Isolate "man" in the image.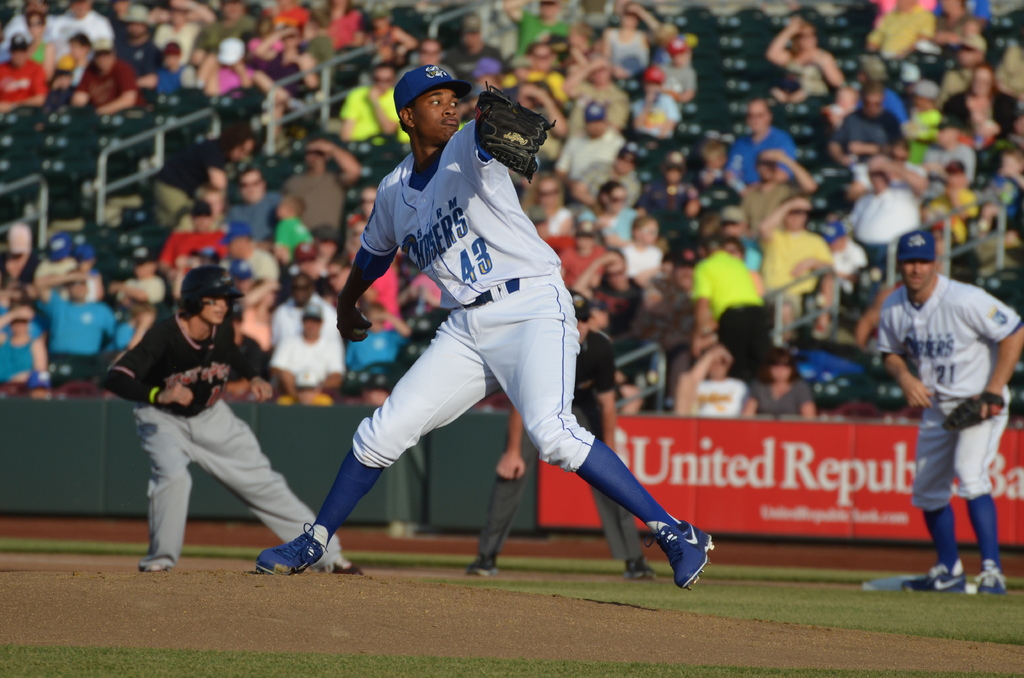
Isolated region: bbox(442, 12, 502, 96).
